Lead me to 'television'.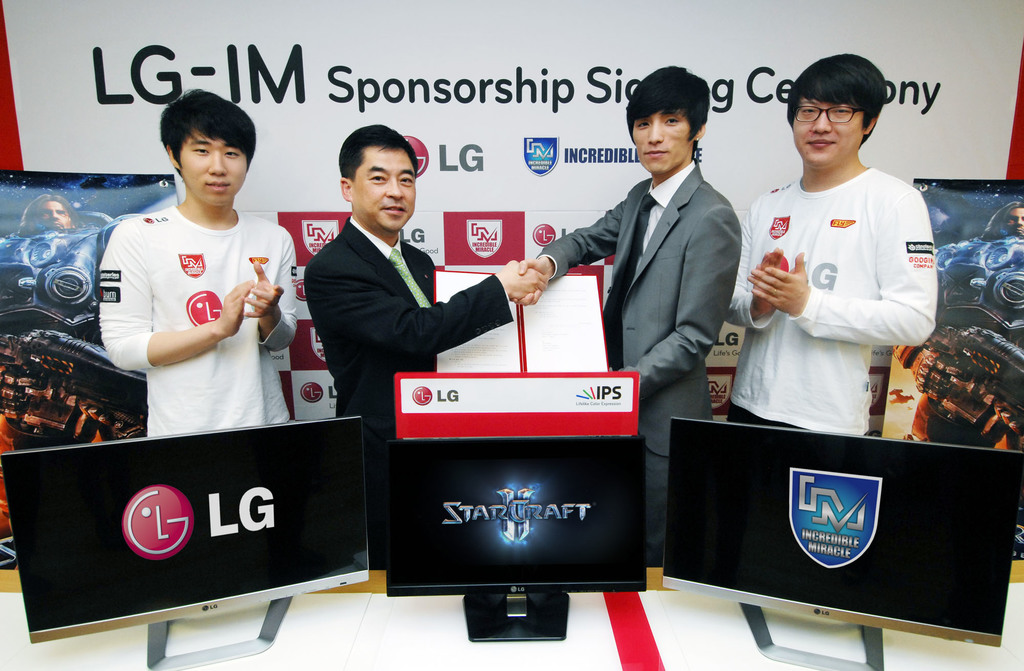
Lead to rect(383, 434, 649, 636).
